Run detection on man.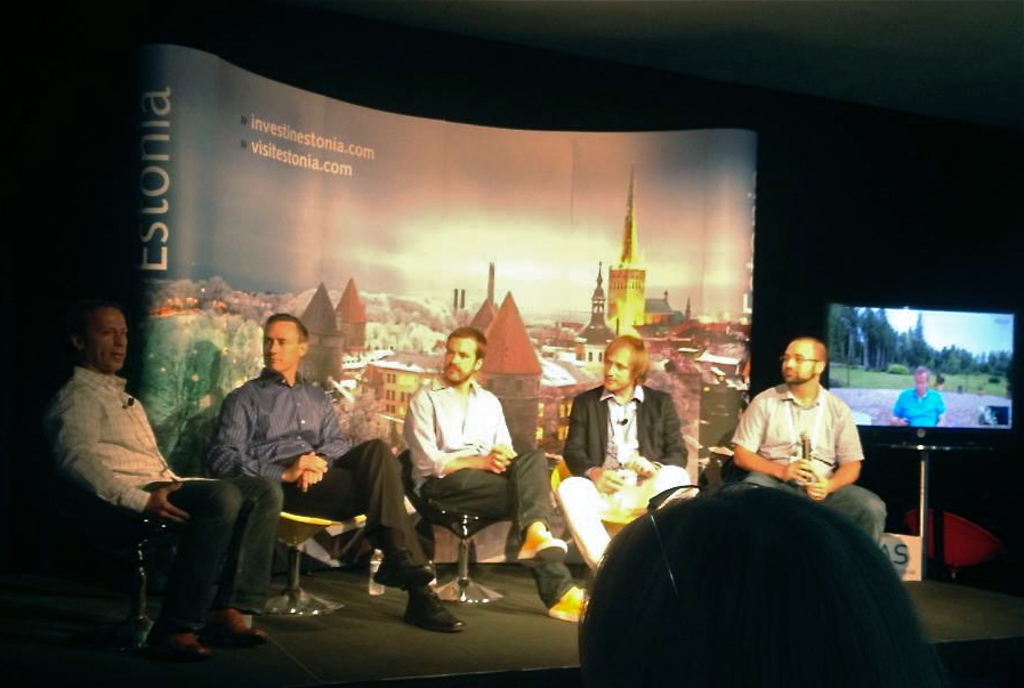
Result: Rect(47, 300, 281, 669).
